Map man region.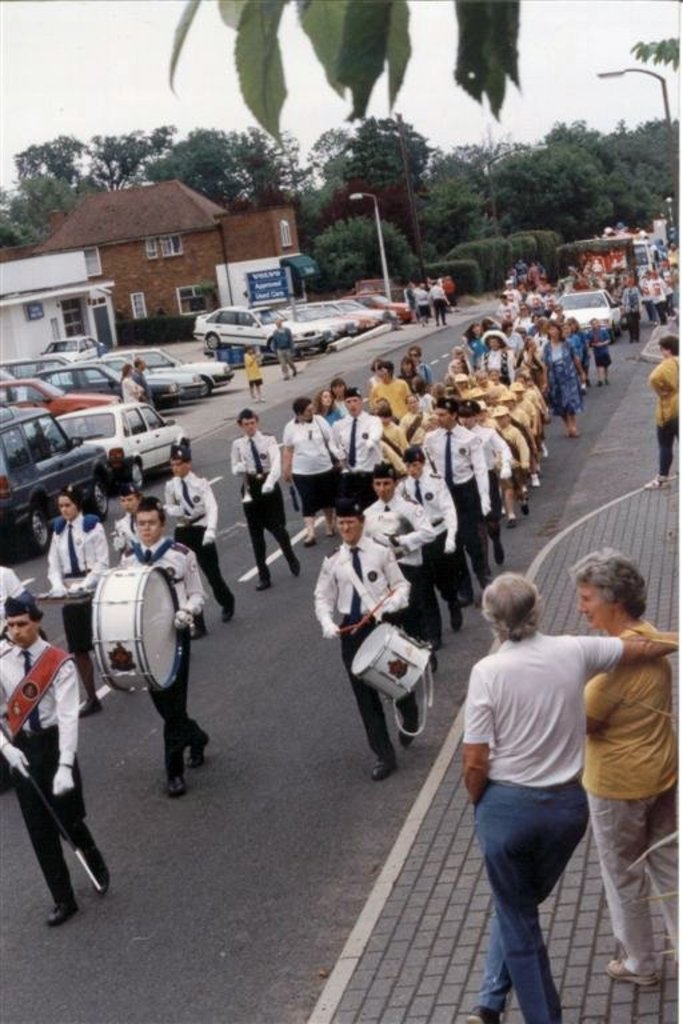
Mapped to <bbox>267, 317, 303, 380</bbox>.
